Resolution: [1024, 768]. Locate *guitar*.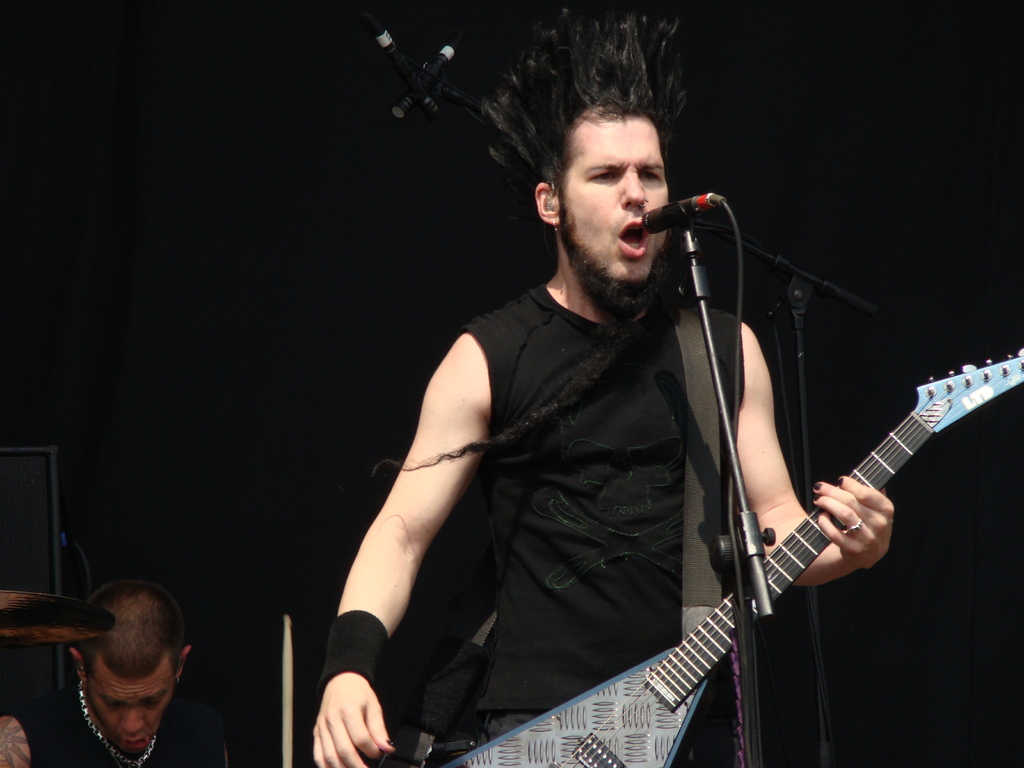
[x1=438, y1=343, x2=1023, y2=767].
